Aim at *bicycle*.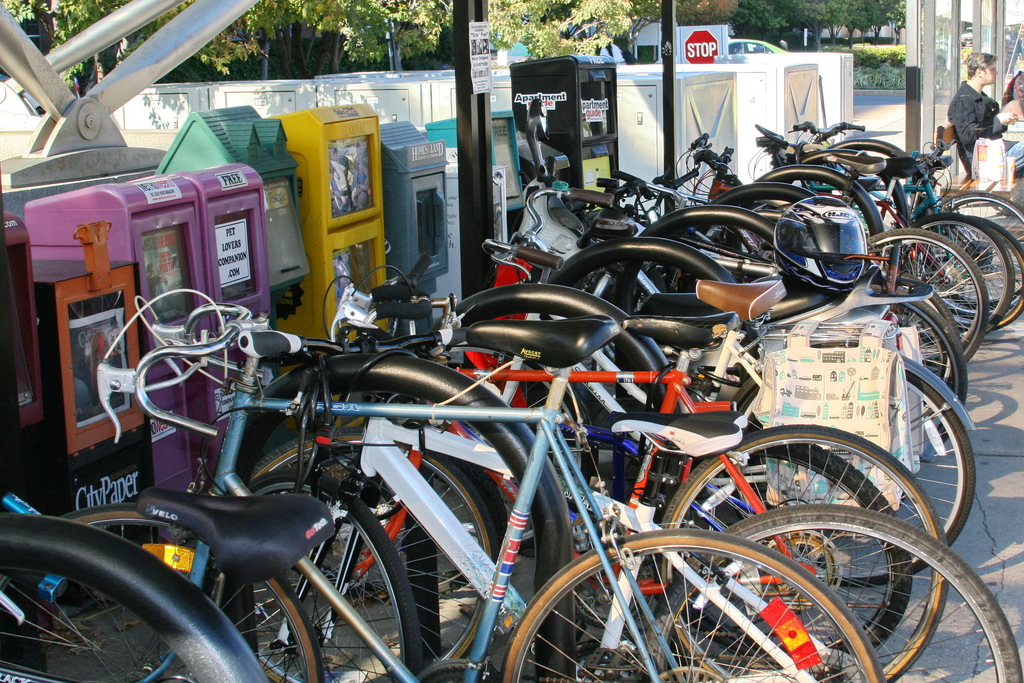
Aimed at {"left": 675, "top": 136, "right": 996, "bottom": 385}.
